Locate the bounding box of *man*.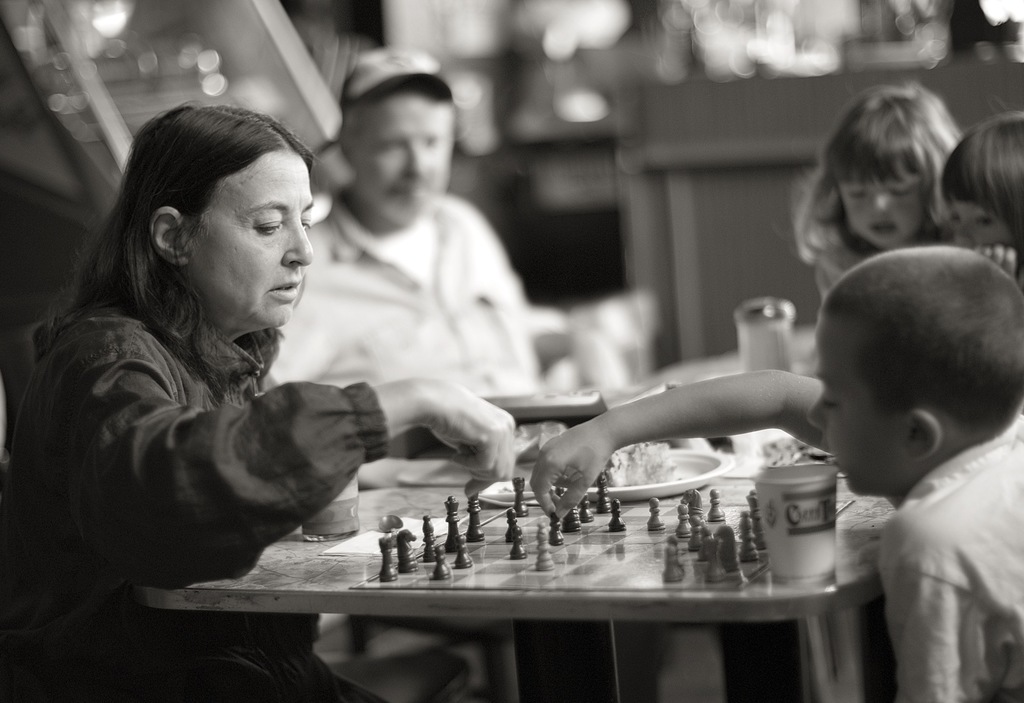
Bounding box: x1=265, y1=49, x2=547, y2=456.
